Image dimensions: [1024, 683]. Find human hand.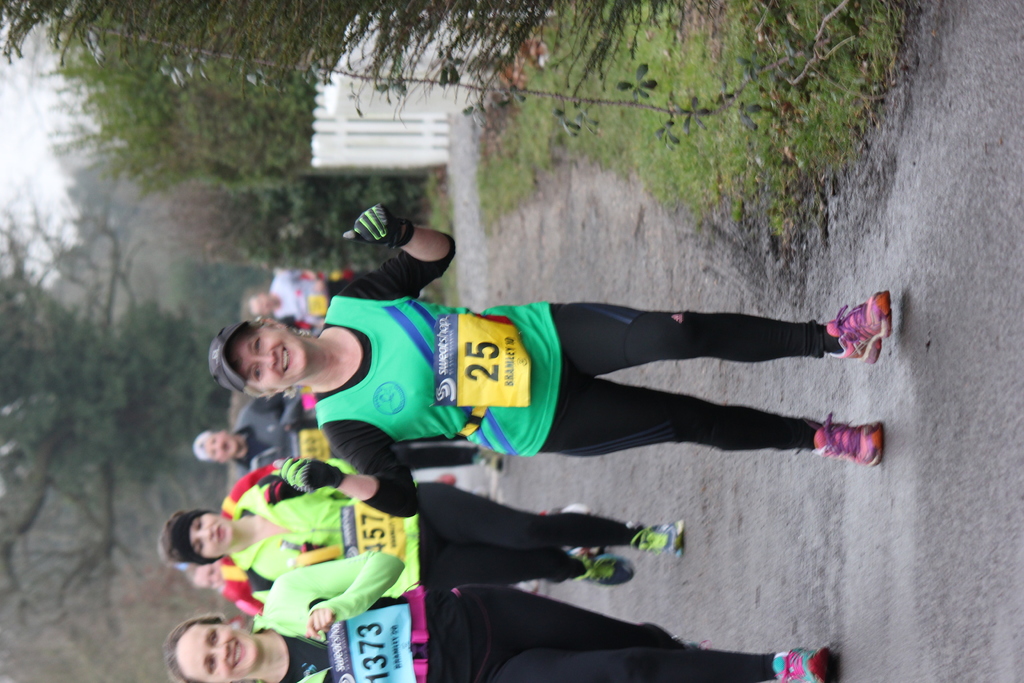
{"left": 306, "top": 609, "right": 333, "bottom": 639}.
